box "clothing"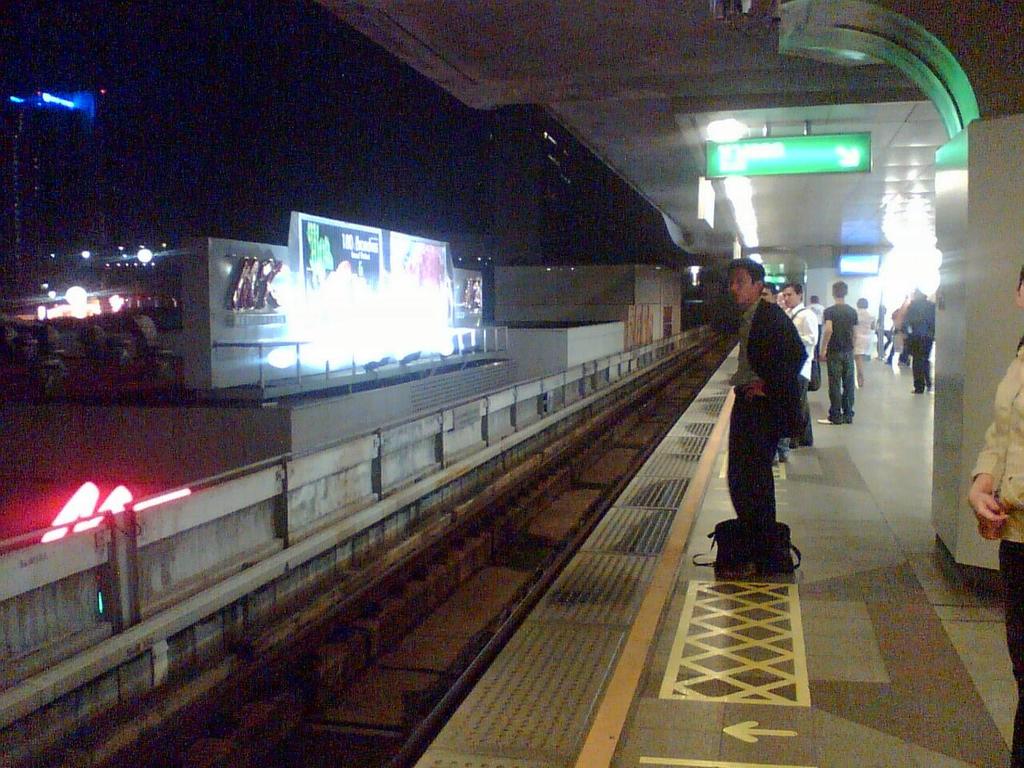
crop(726, 298, 810, 522)
